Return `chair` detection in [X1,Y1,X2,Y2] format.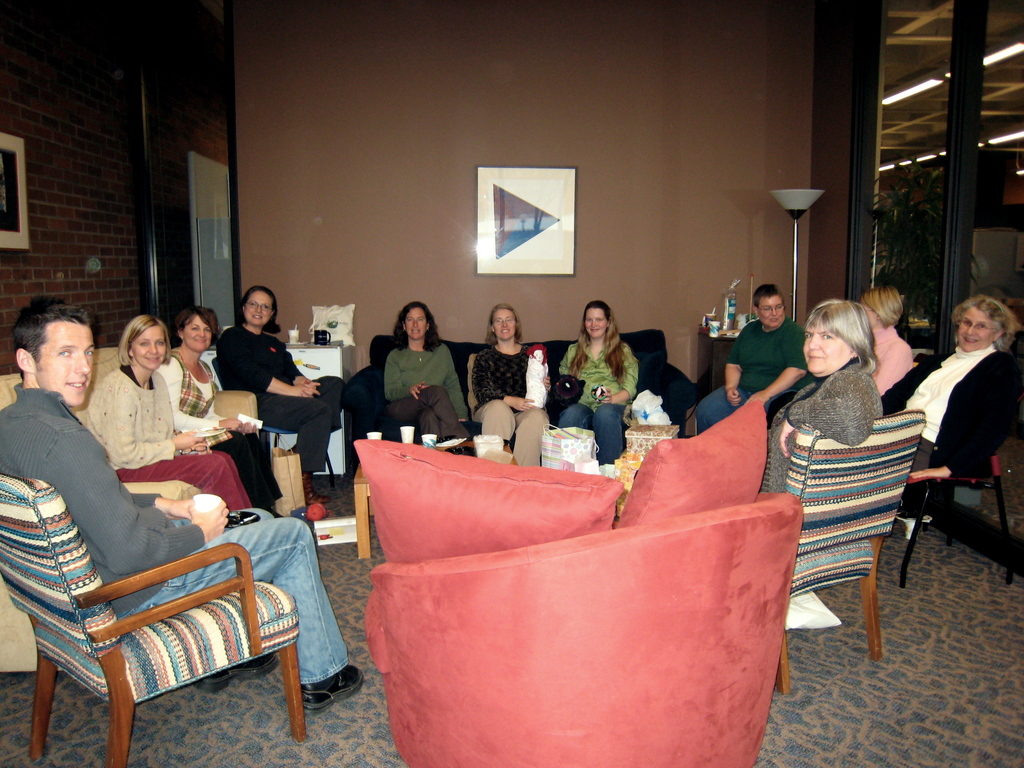
[364,491,803,767].
